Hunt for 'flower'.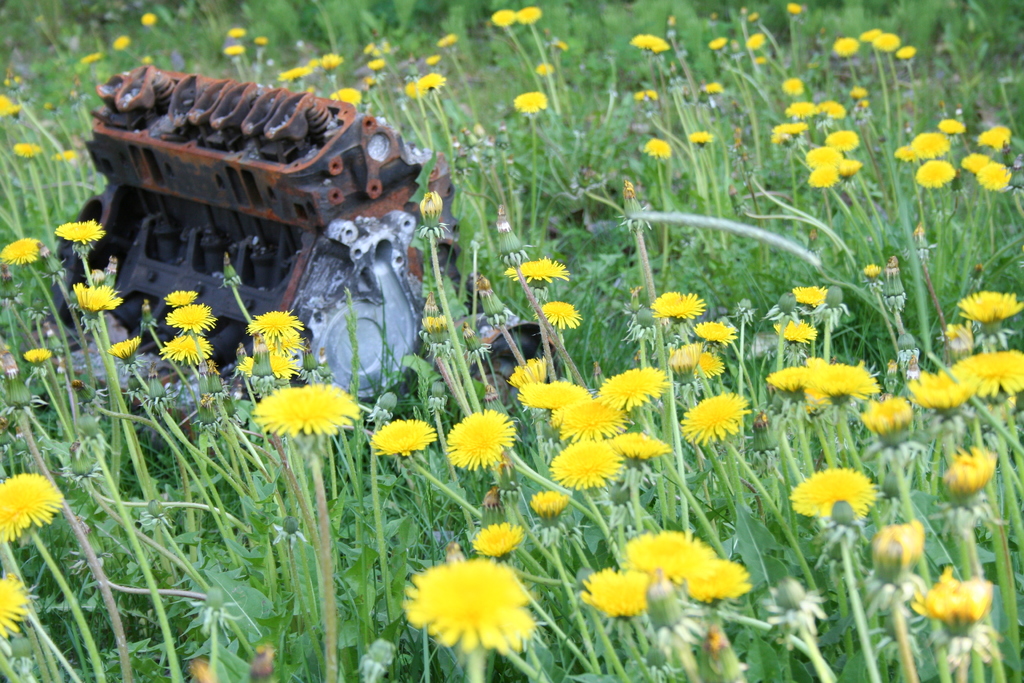
Hunted down at [x1=842, y1=158, x2=859, y2=174].
